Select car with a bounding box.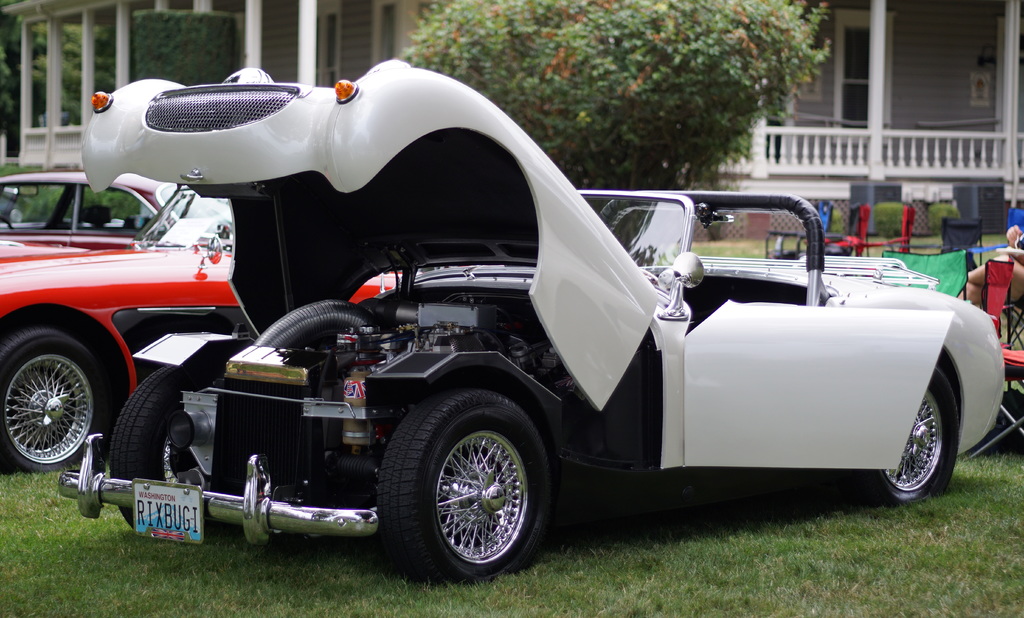
[58, 54, 1009, 587].
